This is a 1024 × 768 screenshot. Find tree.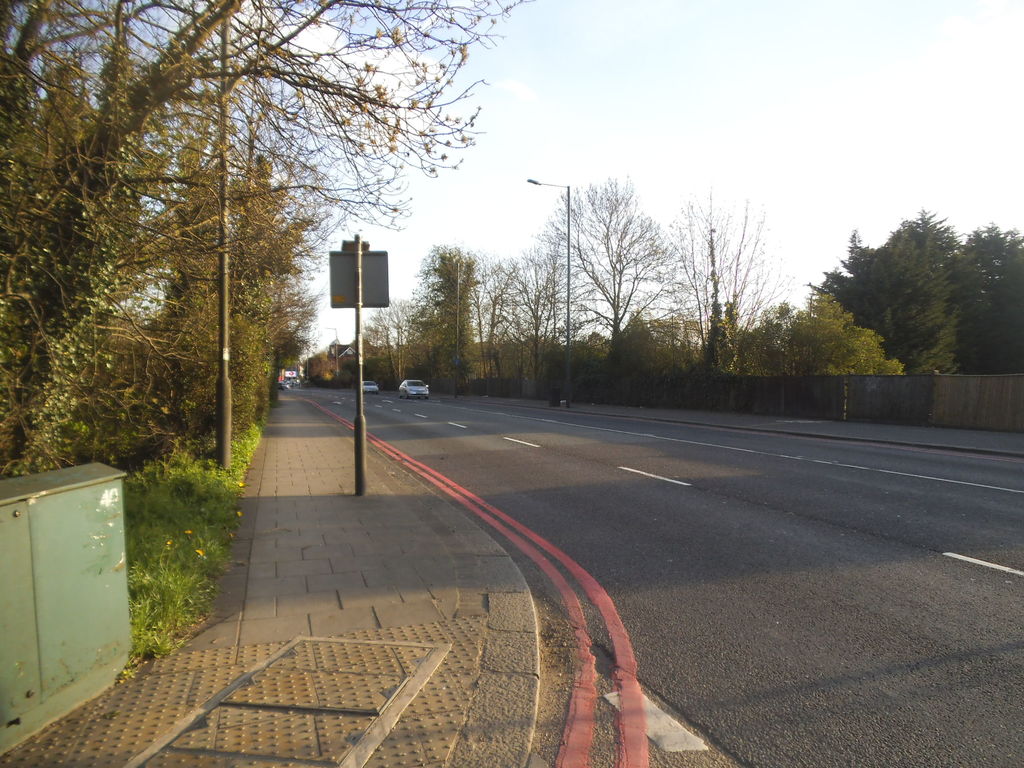
Bounding box: region(379, 273, 421, 404).
